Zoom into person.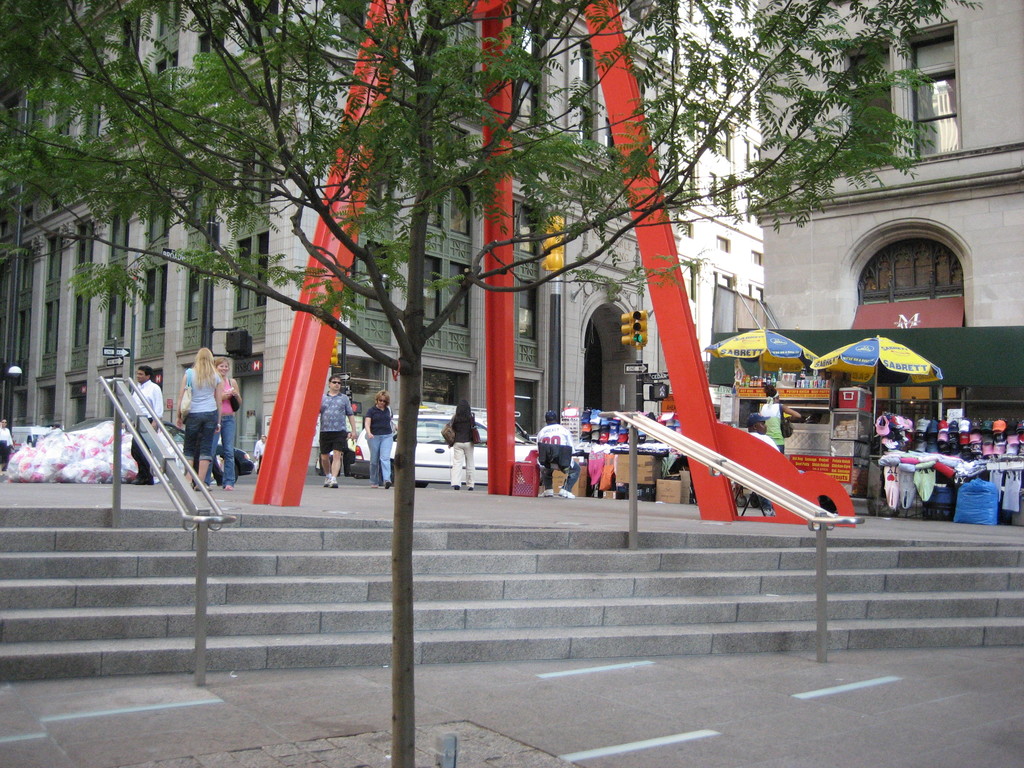
Zoom target: l=0, t=416, r=15, b=472.
